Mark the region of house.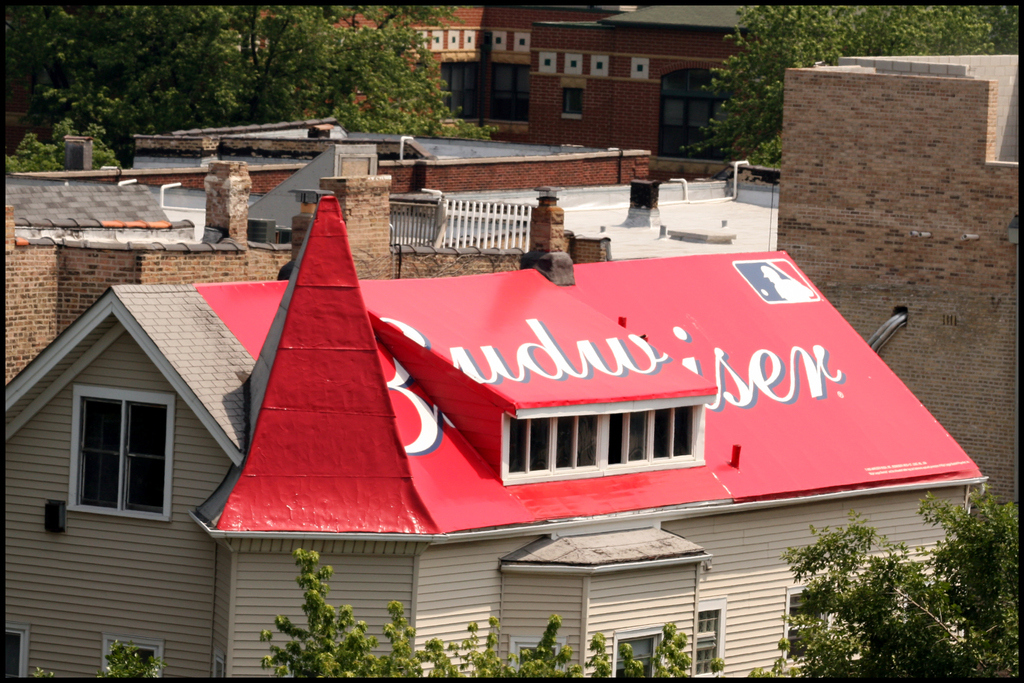
Region: region(522, 0, 817, 155).
